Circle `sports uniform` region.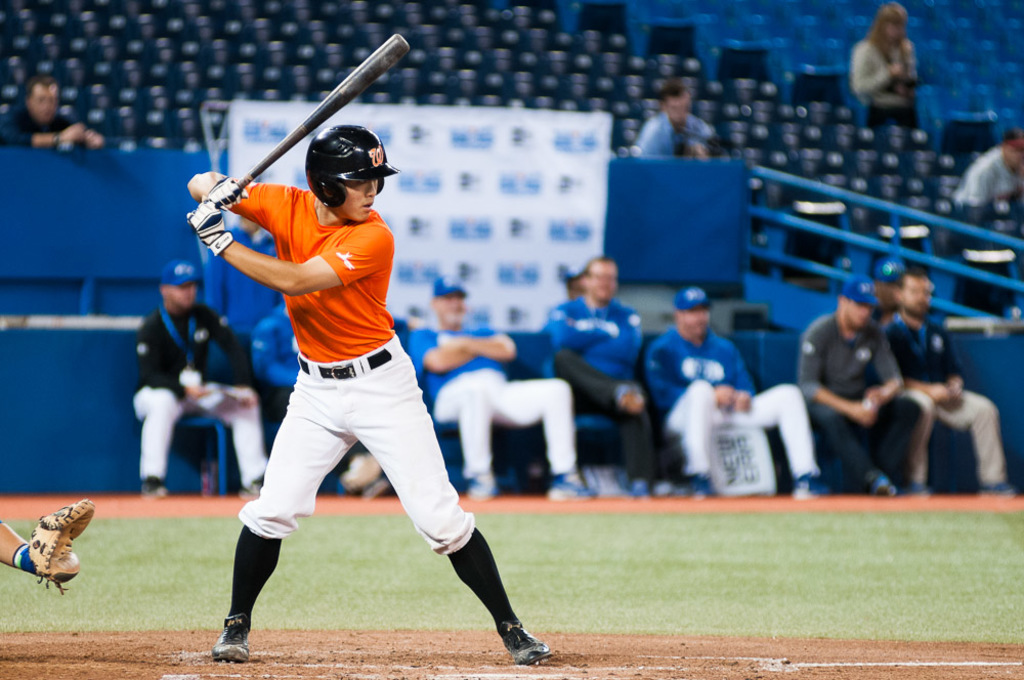
Region: (x1=181, y1=94, x2=550, y2=654).
